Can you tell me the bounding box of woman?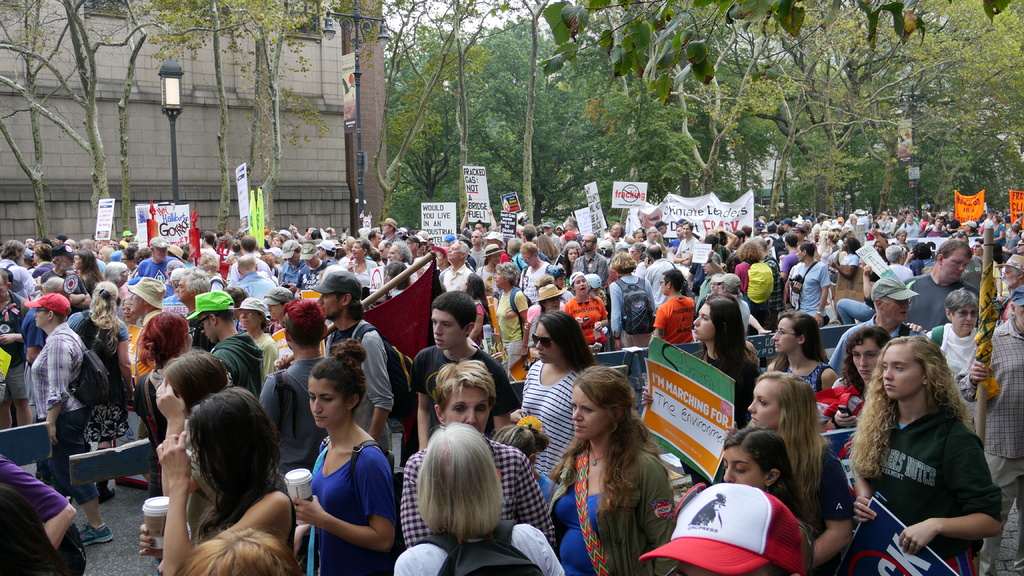
Rect(631, 243, 650, 277).
